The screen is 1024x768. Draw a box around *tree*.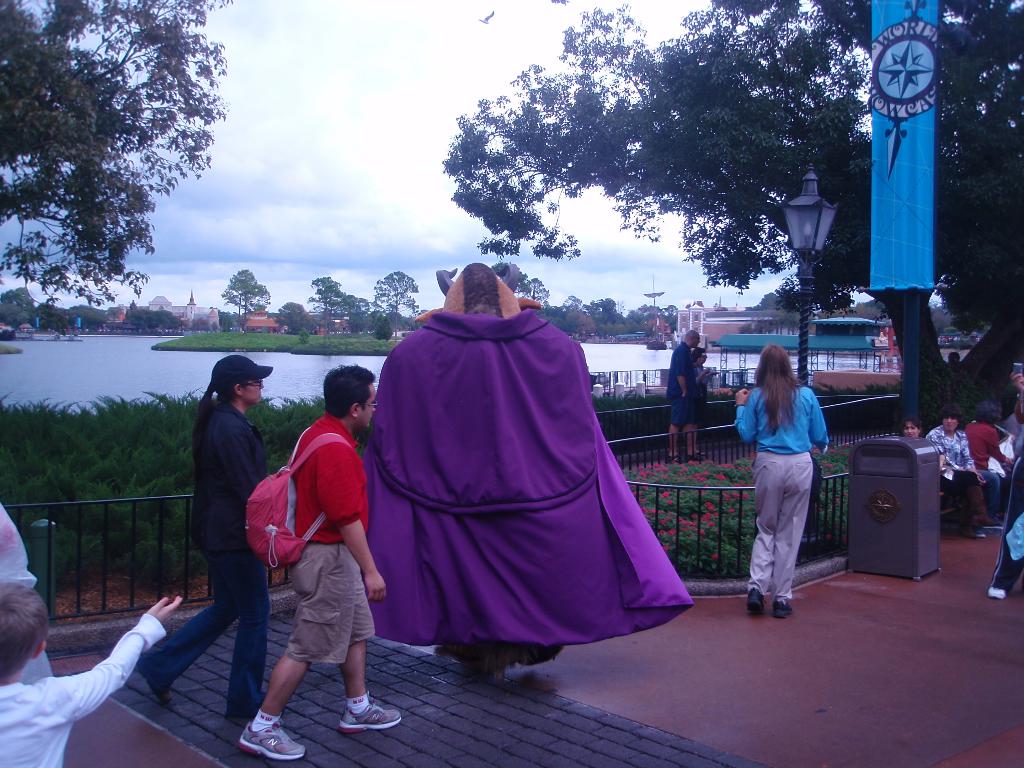
bbox(454, 8, 1016, 440).
